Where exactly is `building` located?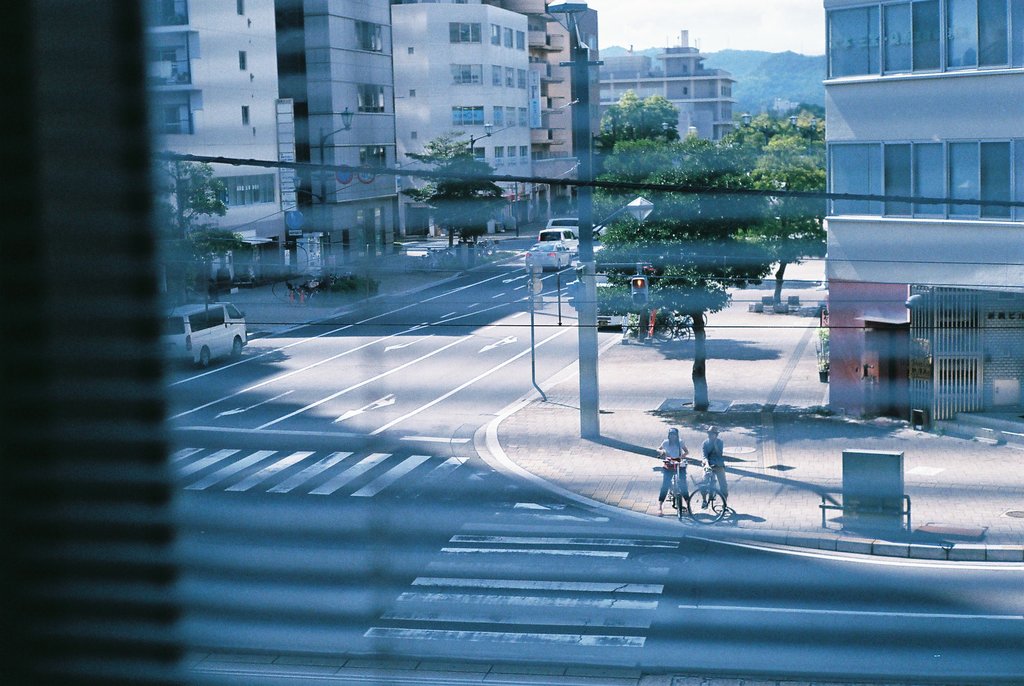
Its bounding box is left=529, top=21, right=581, bottom=226.
